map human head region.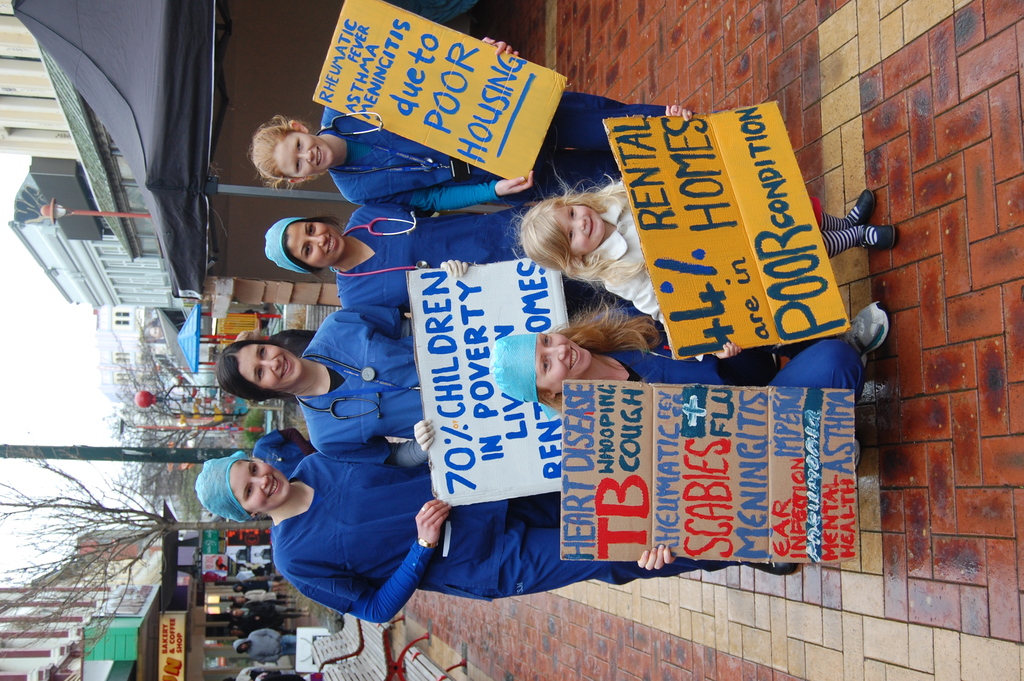
Mapped to (left=232, top=609, right=243, bottom=619).
